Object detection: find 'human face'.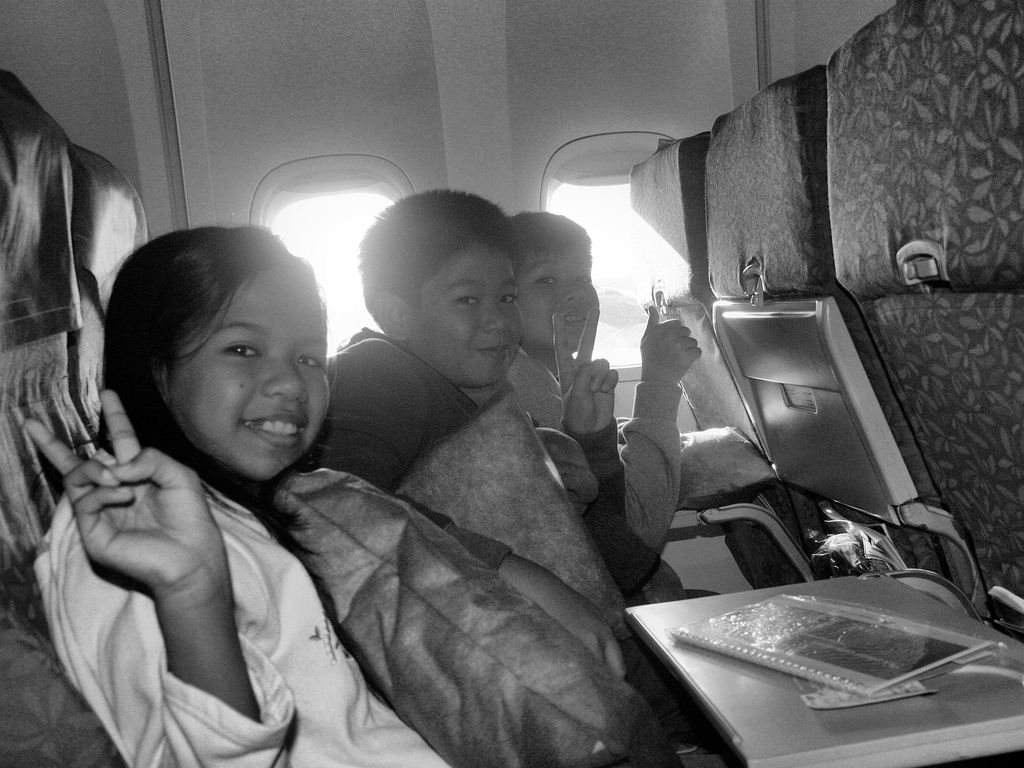
<region>515, 244, 603, 355</region>.
